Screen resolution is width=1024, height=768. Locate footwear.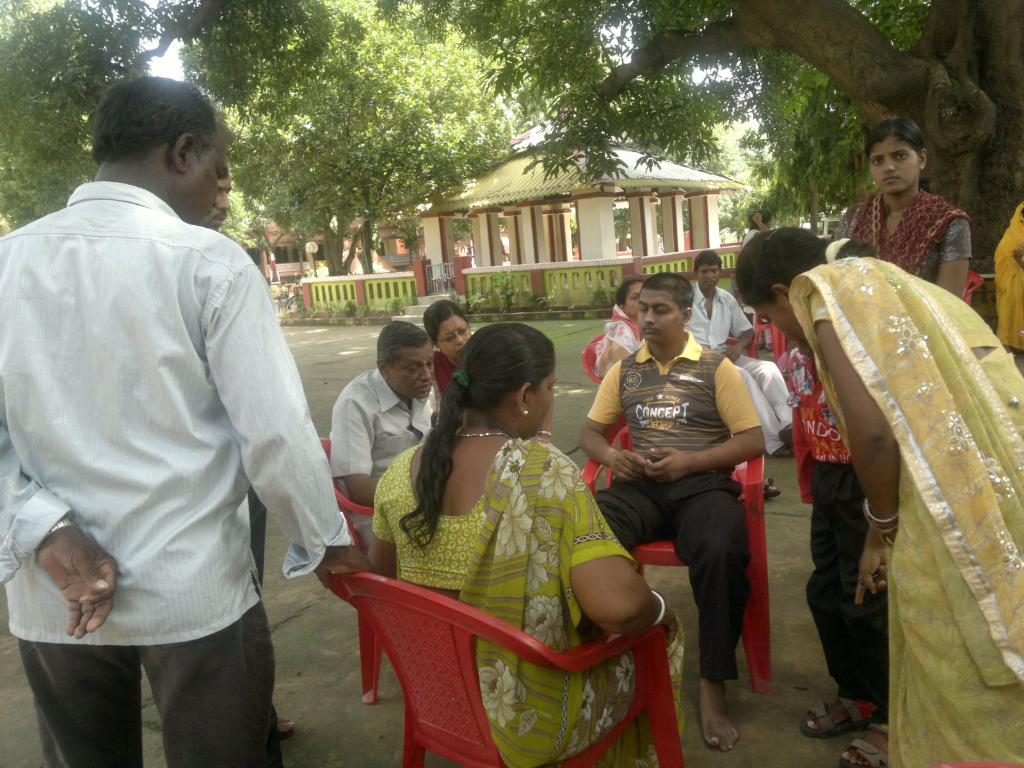
808, 673, 881, 746.
